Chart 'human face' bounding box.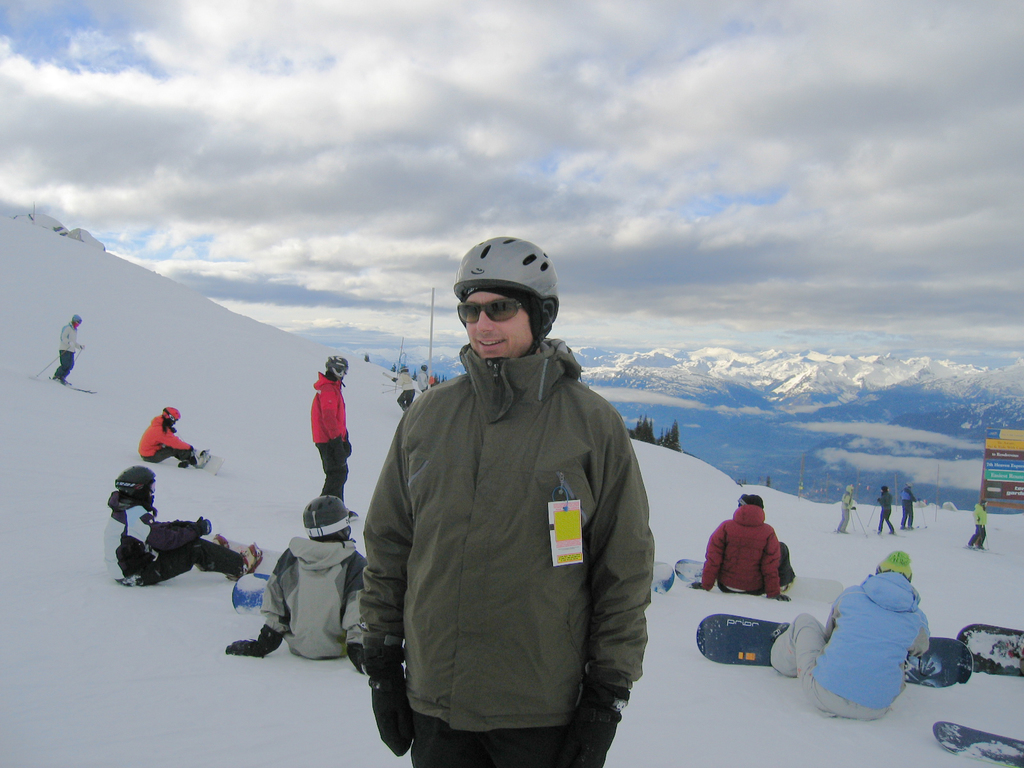
Charted: (left=467, top=292, right=535, bottom=358).
